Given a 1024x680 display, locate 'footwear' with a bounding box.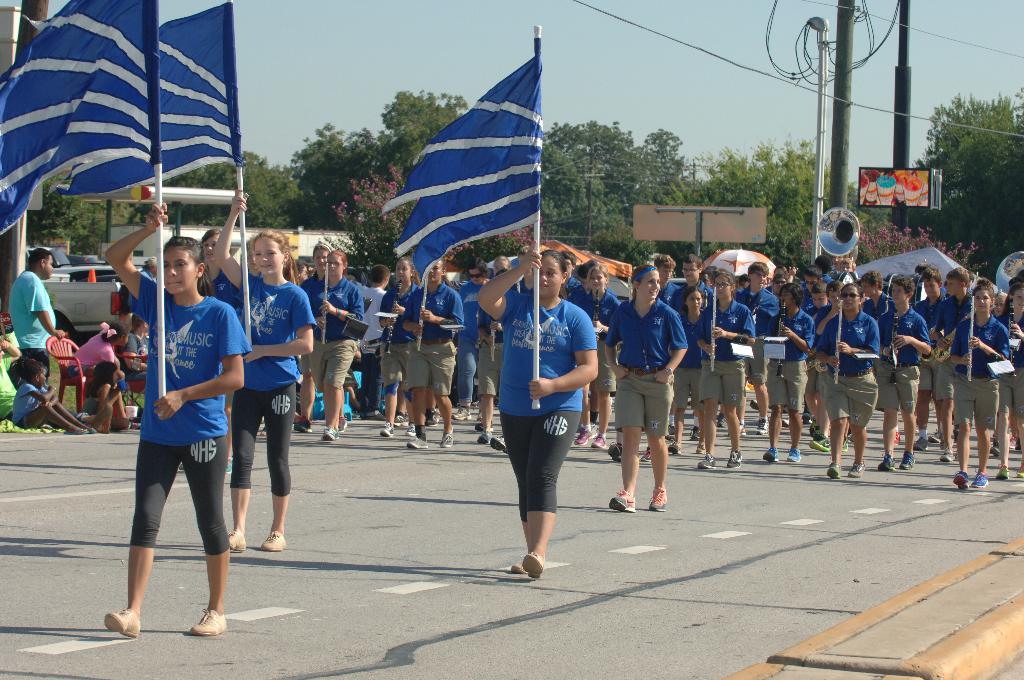
Located: 607/442/621/461.
